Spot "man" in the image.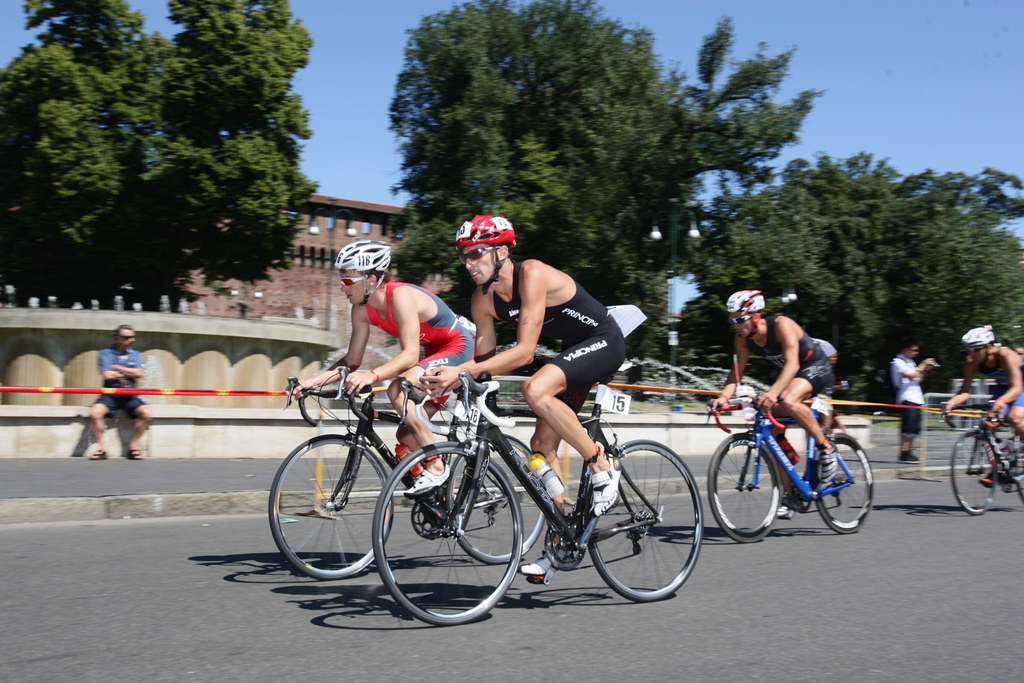
"man" found at bbox(70, 332, 143, 457).
